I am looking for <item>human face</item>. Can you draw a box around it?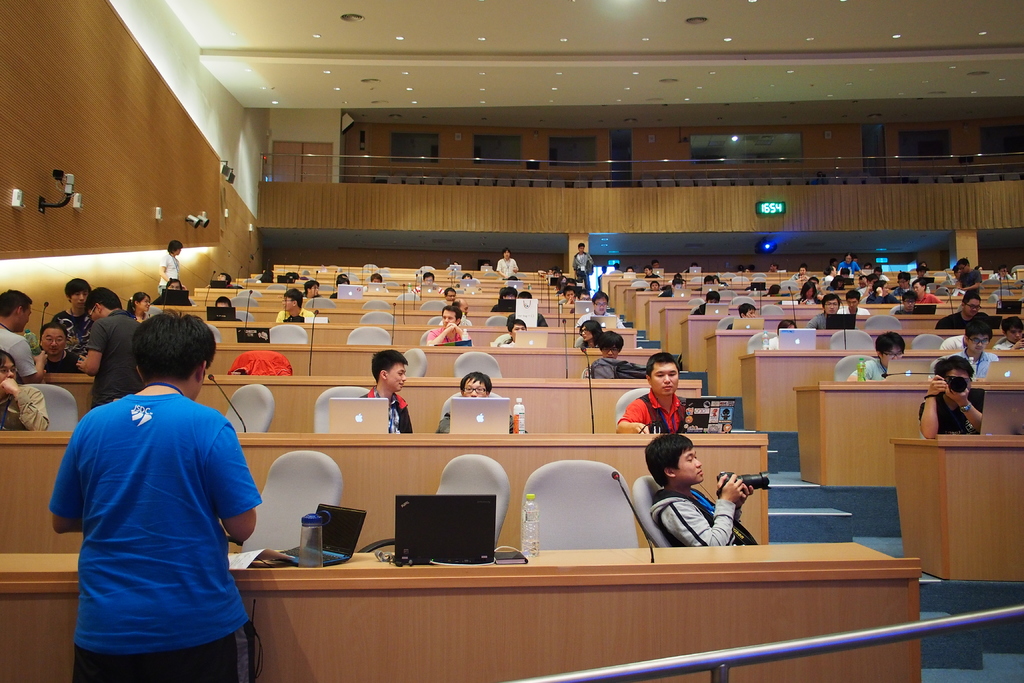
Sure, the bounding box is pyautogui.locateOnScreen(282, 293, 294, 312).
